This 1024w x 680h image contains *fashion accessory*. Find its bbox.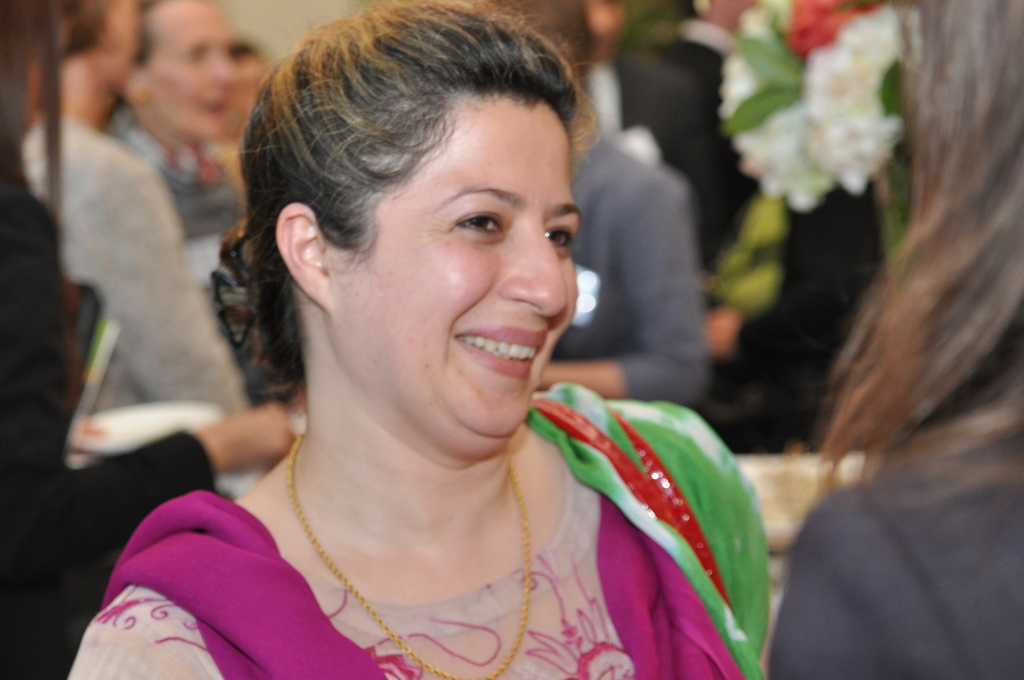
(285, 421, 532, 679).
